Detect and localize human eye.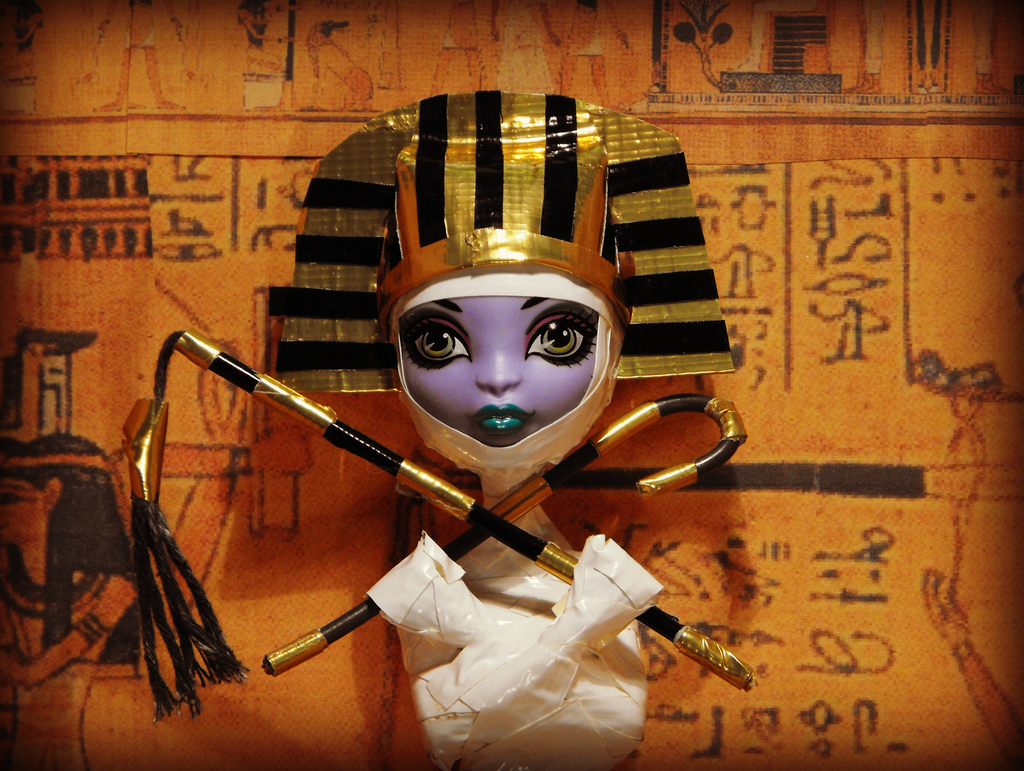
Localized at bbox=(398, 307, 469, 372).
